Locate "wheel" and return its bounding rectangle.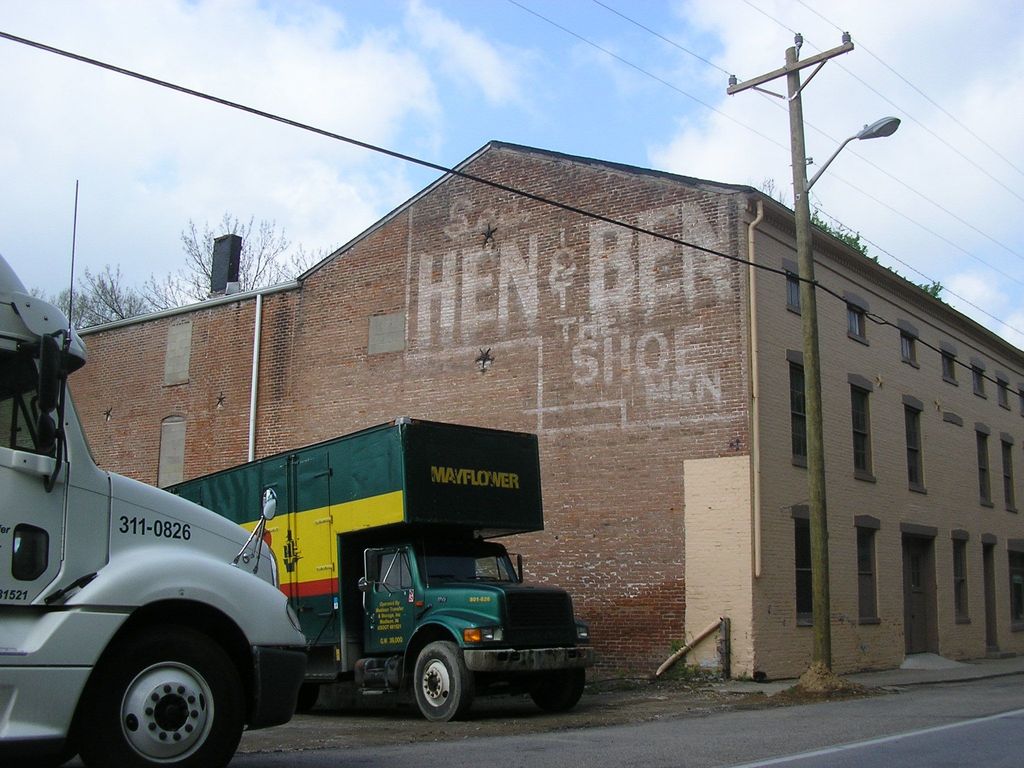
l=76, t=632, r=249, b=759.
